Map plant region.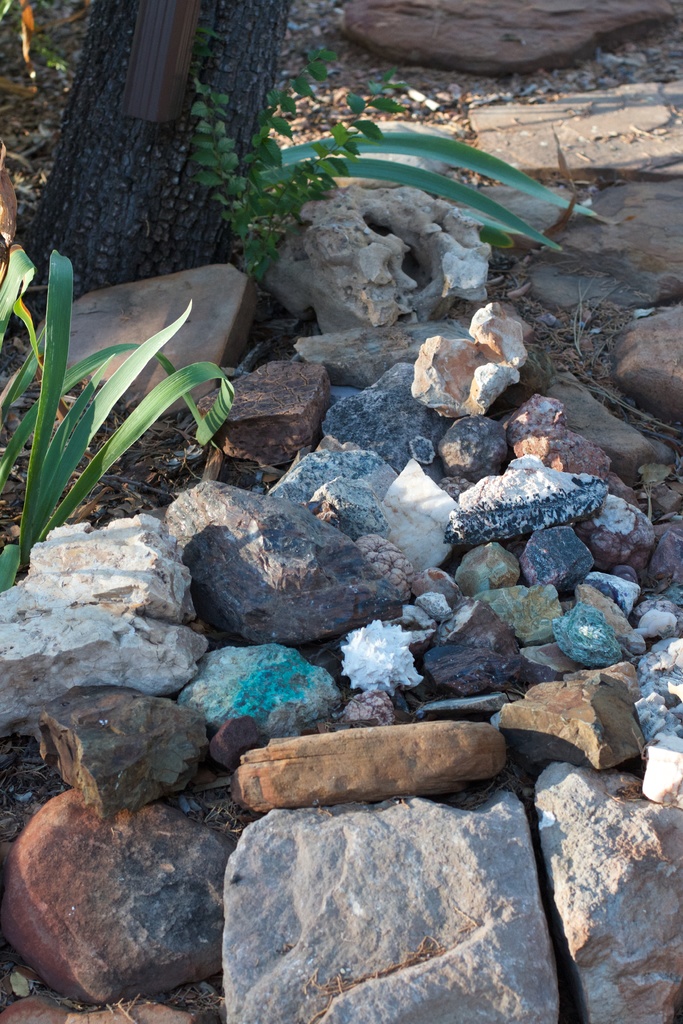
Mapped to 0:244:236:610.
